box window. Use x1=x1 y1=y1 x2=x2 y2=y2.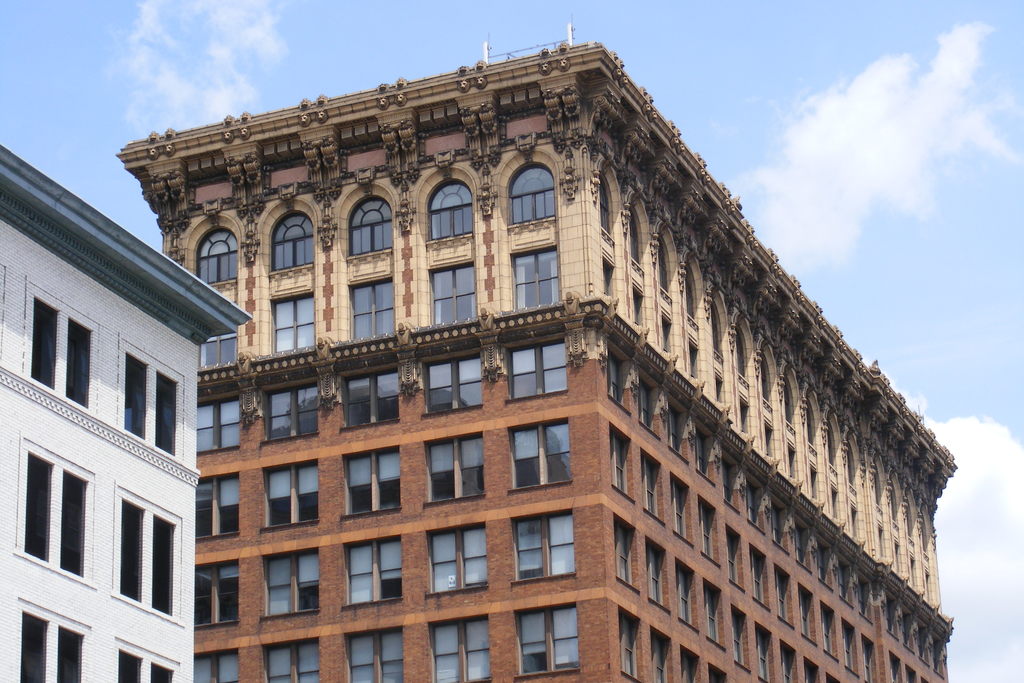
x1=675 y1=561 x2=689 y2=629.
